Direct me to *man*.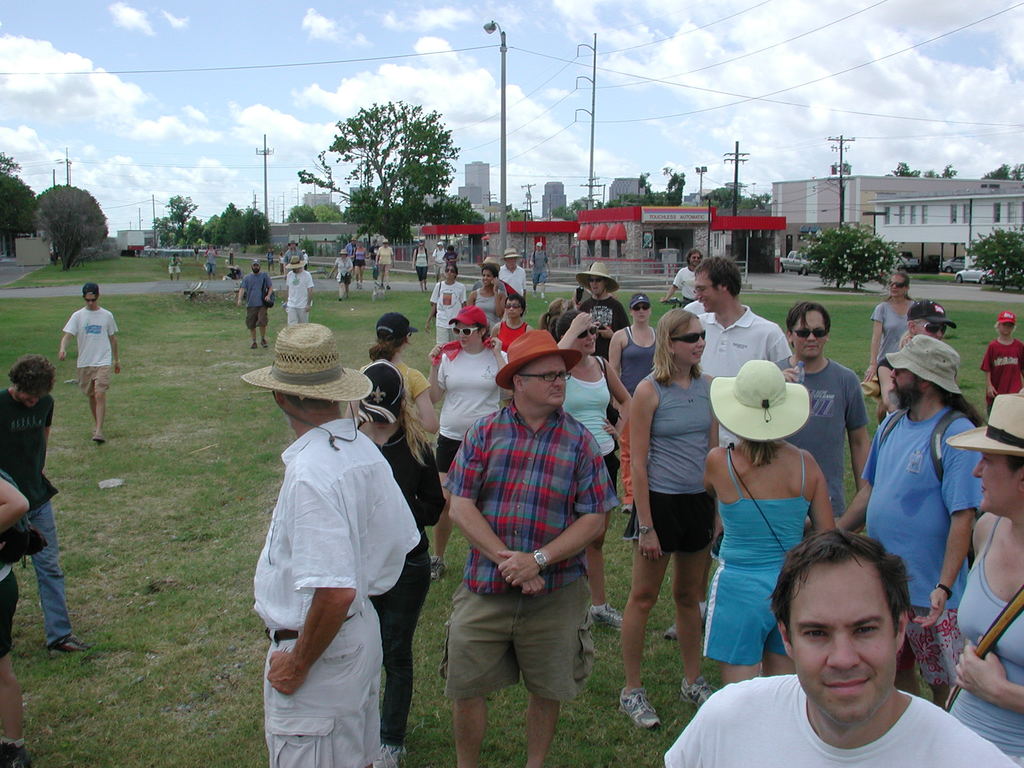
Direction: 239:262:292:353.
